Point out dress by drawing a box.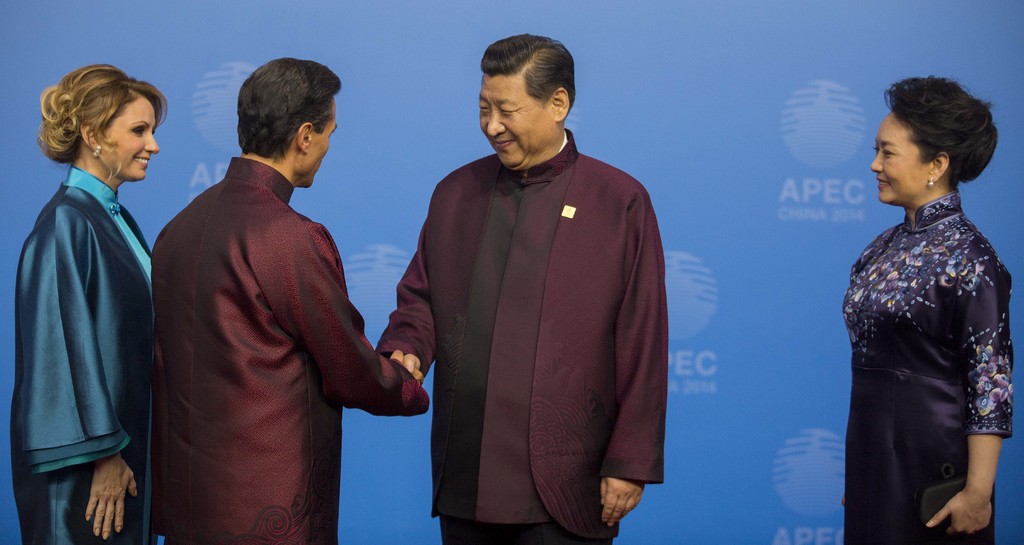
select_region(842, 191, 1018, 544).
